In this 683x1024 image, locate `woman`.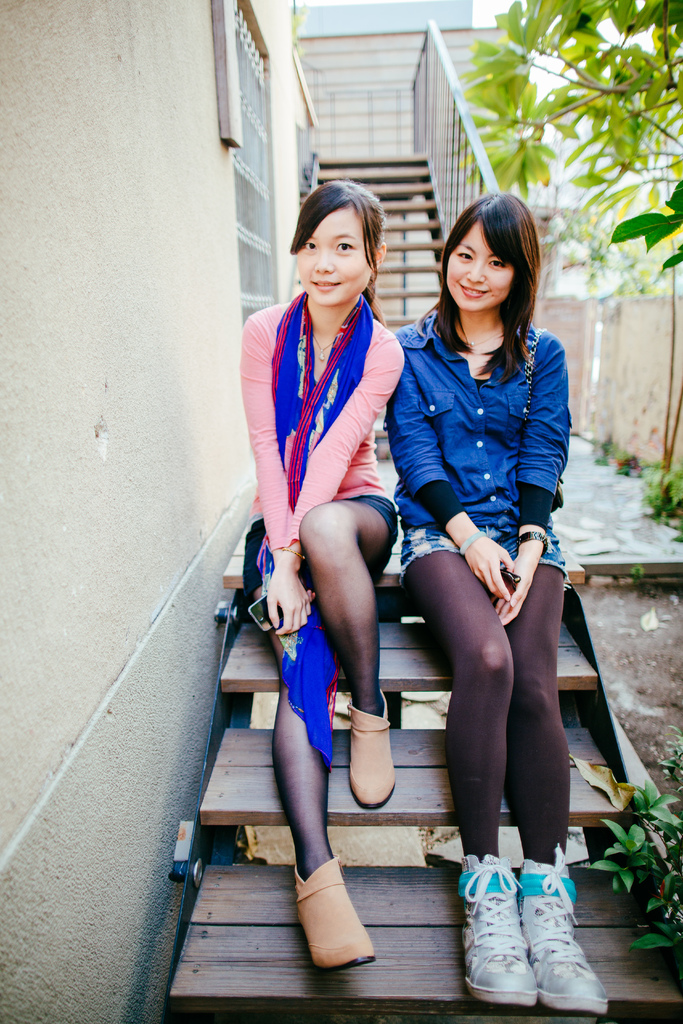
Bounding box: detection(375, 195, 595, 925).
